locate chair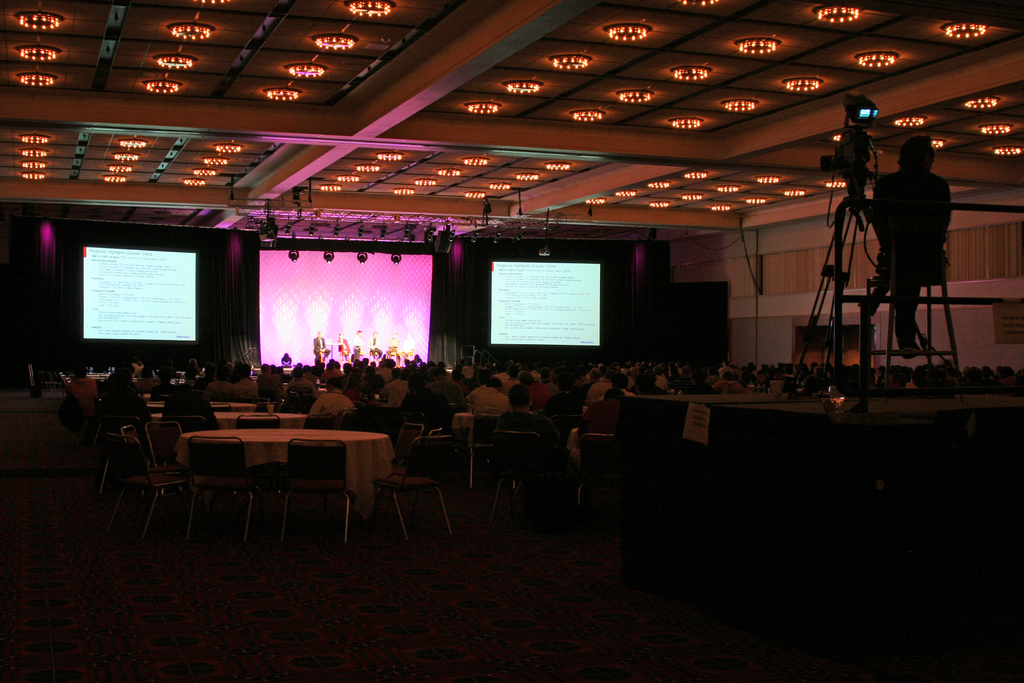
{"x1": 147, "y1": 424, "x2": 199, "y2": 522}
